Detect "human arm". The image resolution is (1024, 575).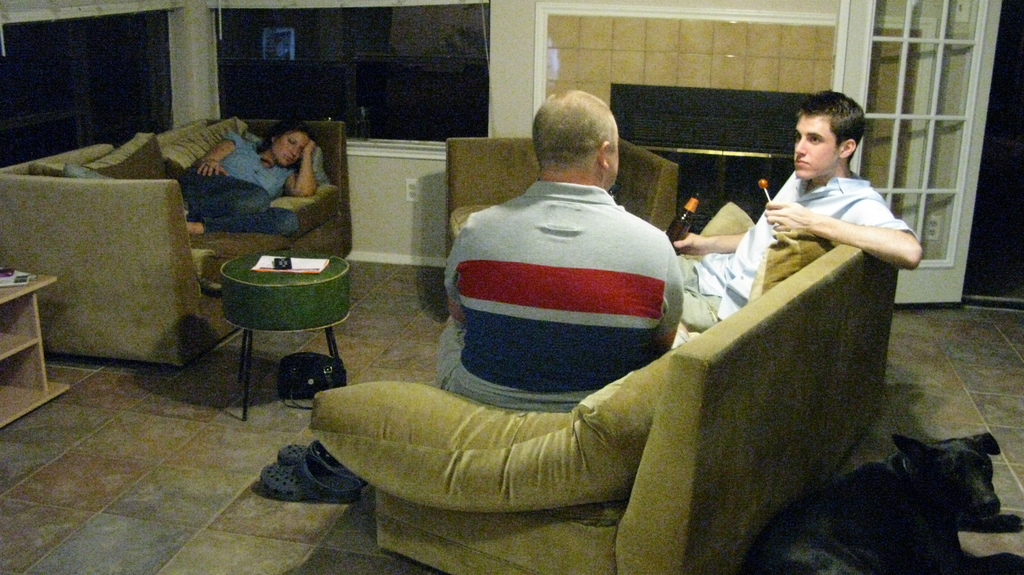
<bbox>286, 132, 327, 201</bbox>.
